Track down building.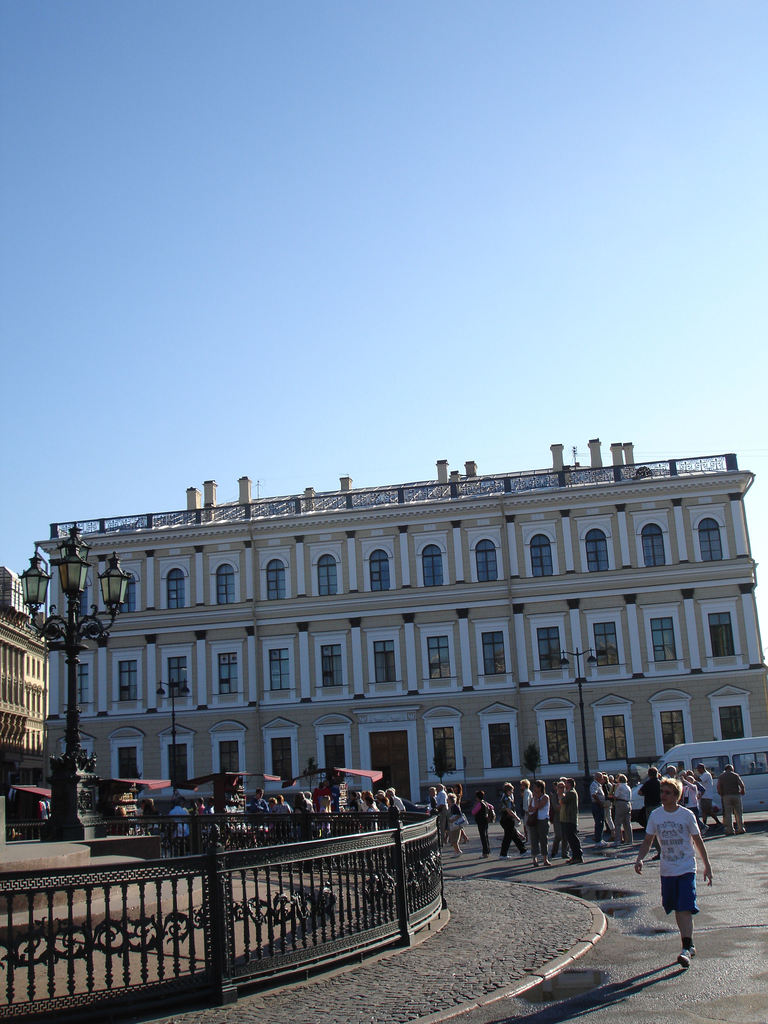
Tracked to 34,436,767,813.
